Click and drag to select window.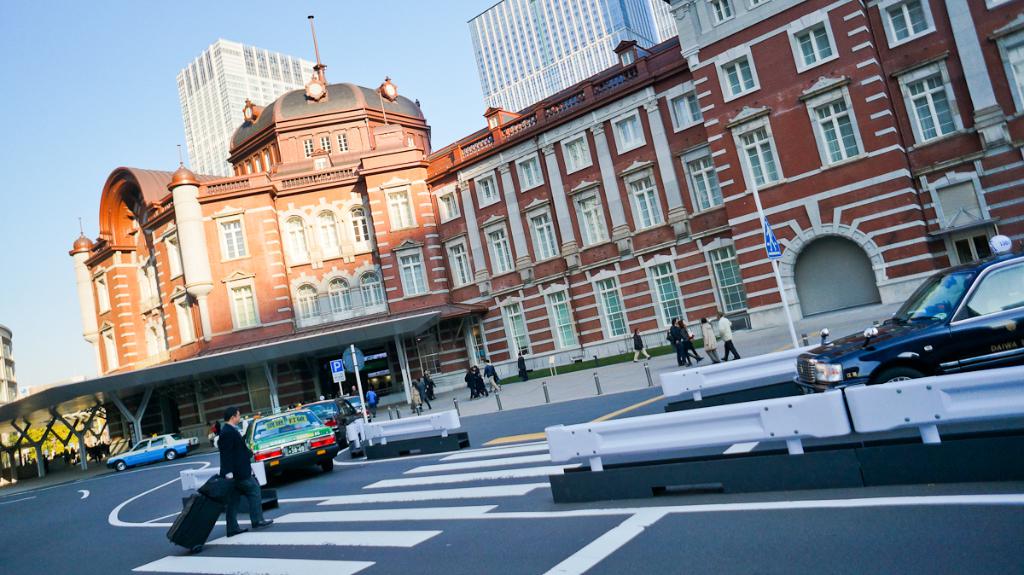
Selection: crop(678, 139, 724, 216).
